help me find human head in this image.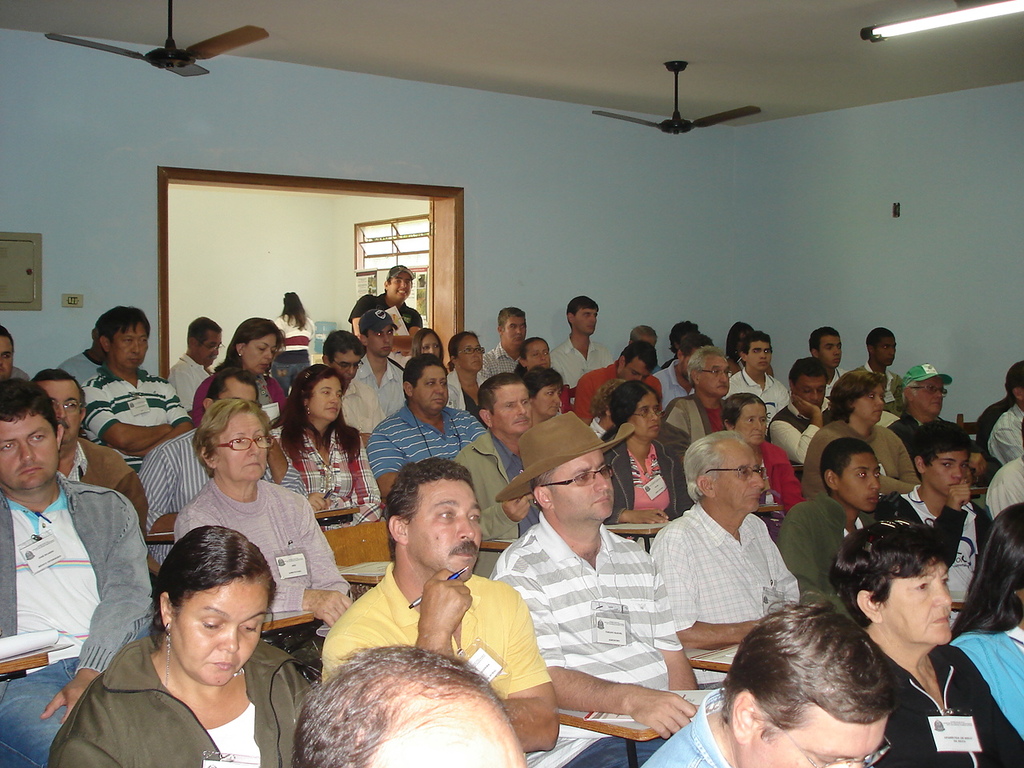
Found it: x1=202 y1=366 x2=264 y2=414.
